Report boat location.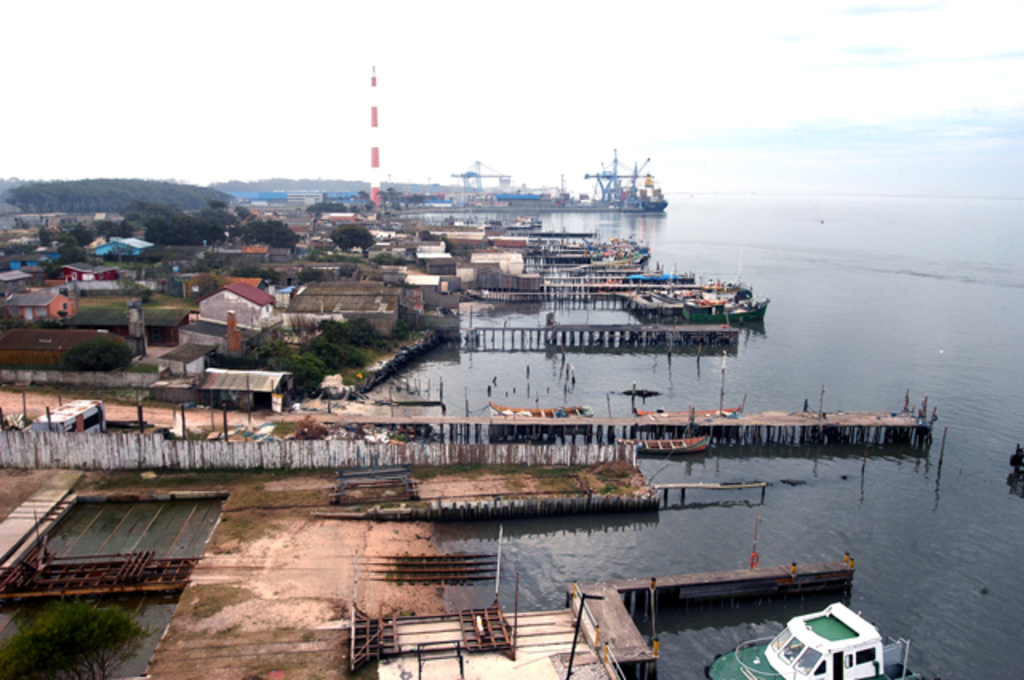
Report: locate(701, 598, 920, 678).
